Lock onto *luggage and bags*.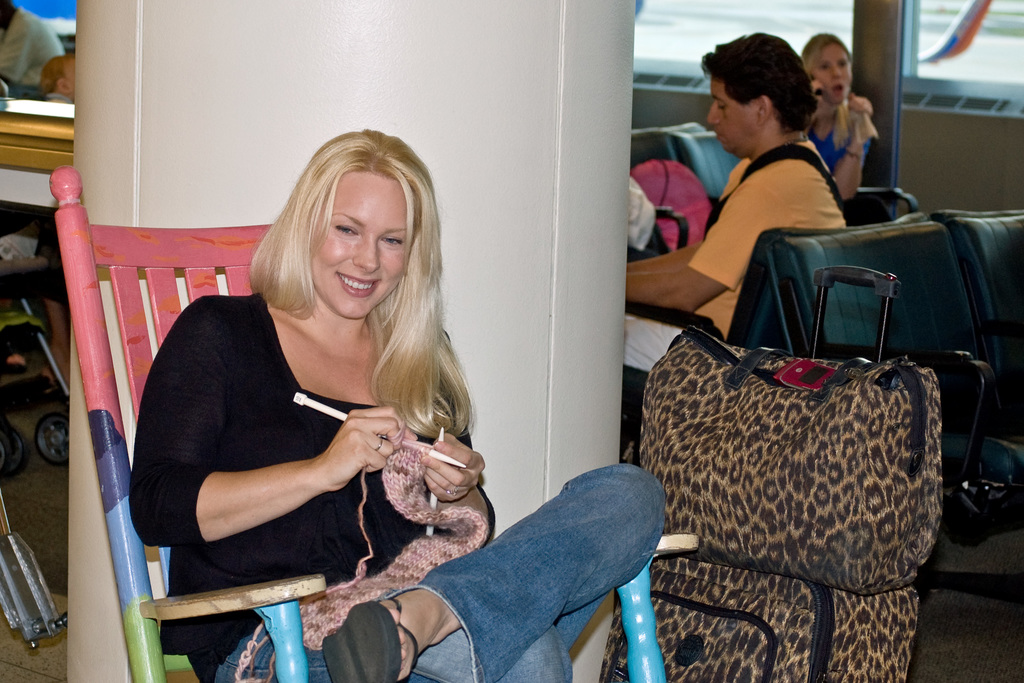
Locked: crop(599, 261, 922, 682).
